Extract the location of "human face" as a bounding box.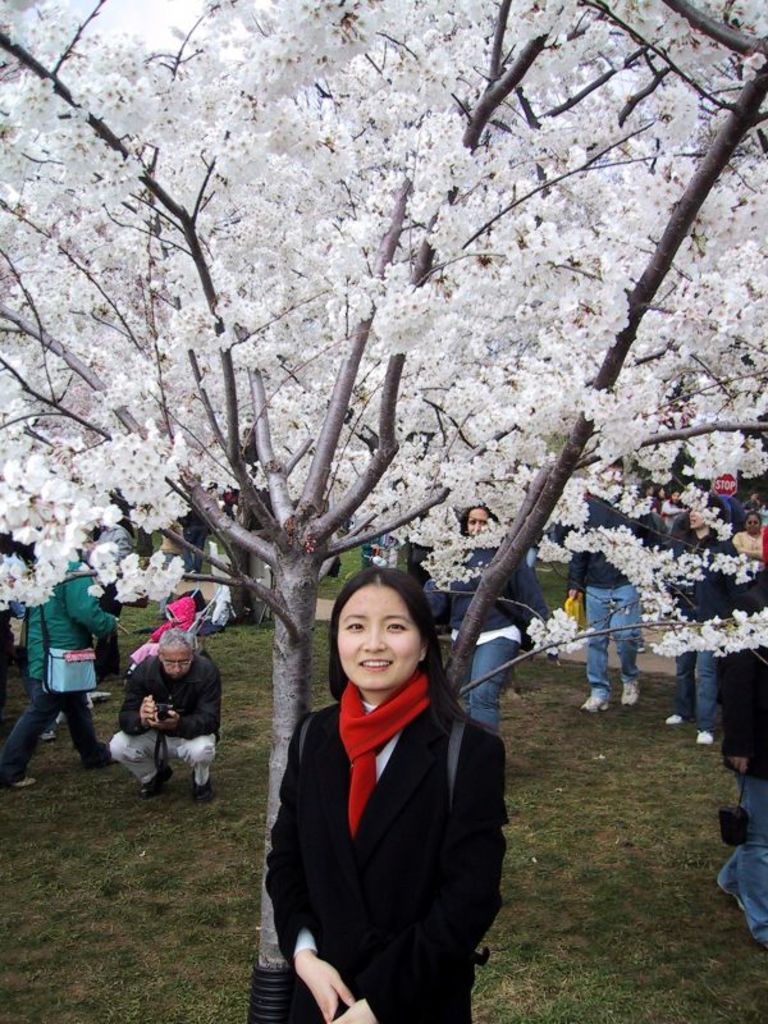
Rect(338, 584, 424, 686).
